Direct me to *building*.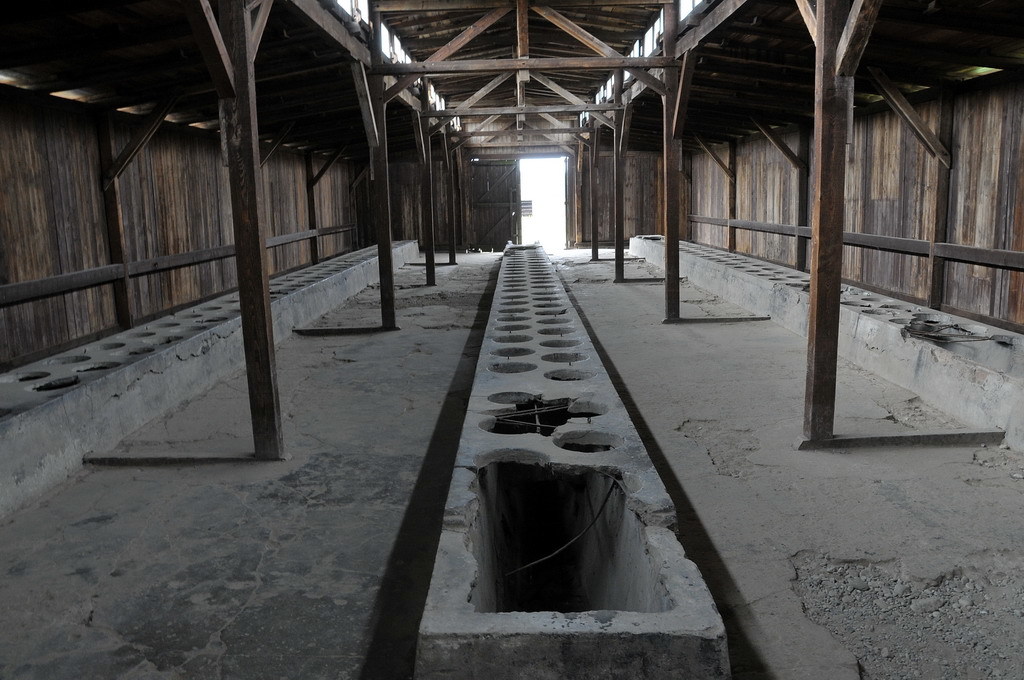
Direction: pyautogui.locateOnScreen(0, 0, 1023, 679).
